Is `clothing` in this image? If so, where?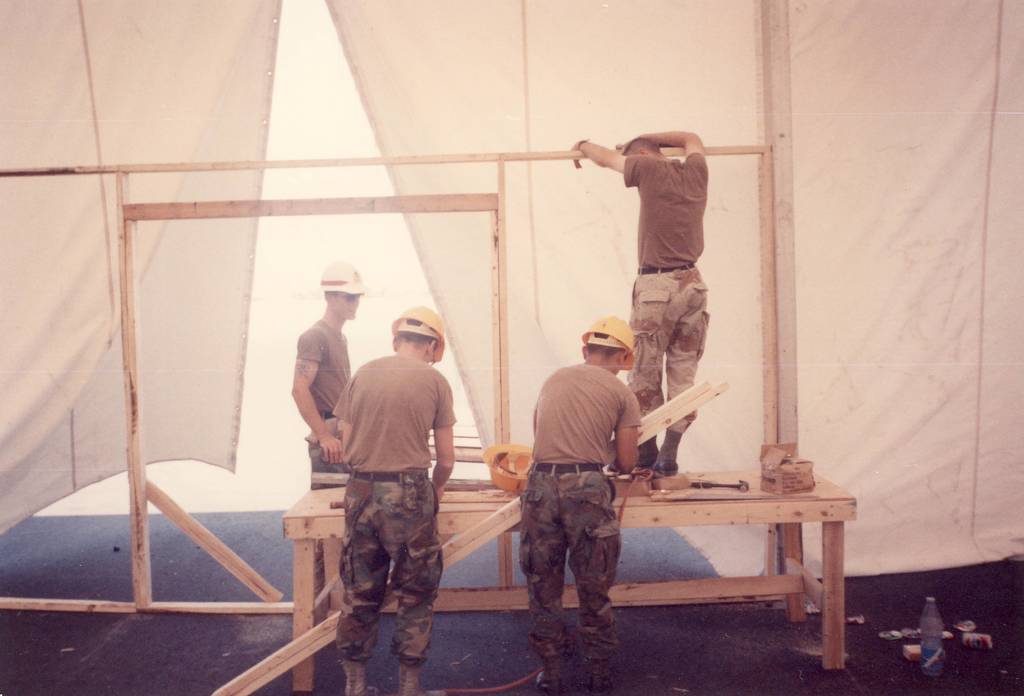
Yes, at <region>300, 322, 354, 410</region>.
